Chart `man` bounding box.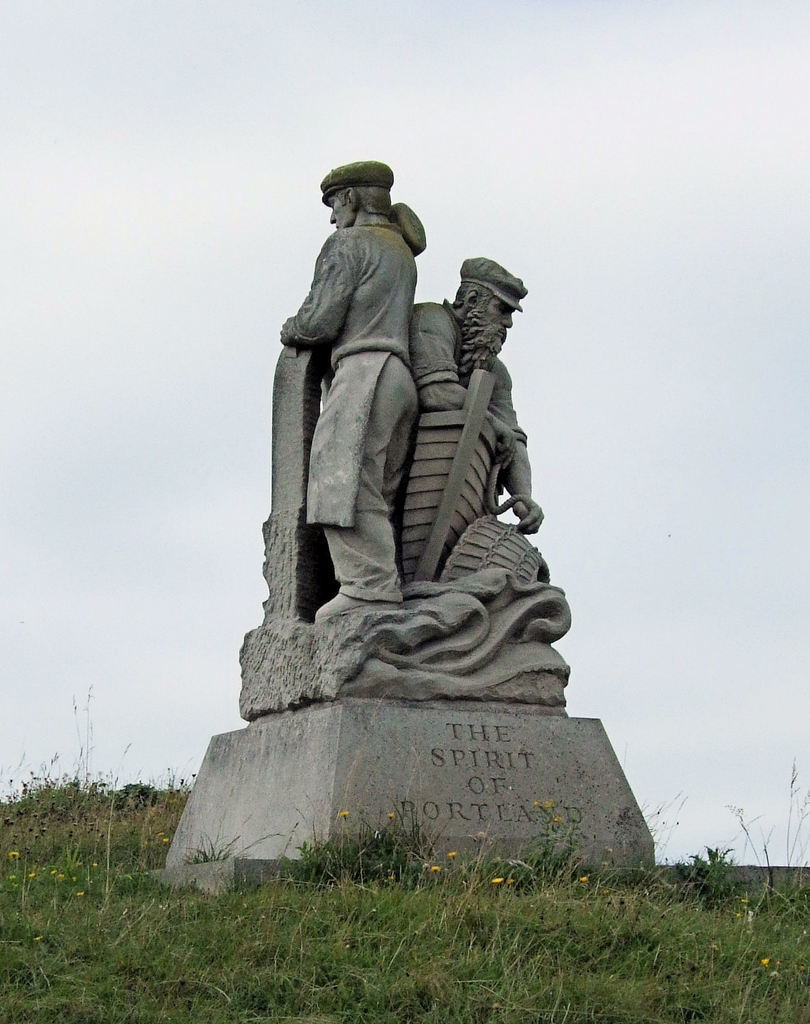
Charted: <bbox>280, 161, 415, 616</bbox>.
